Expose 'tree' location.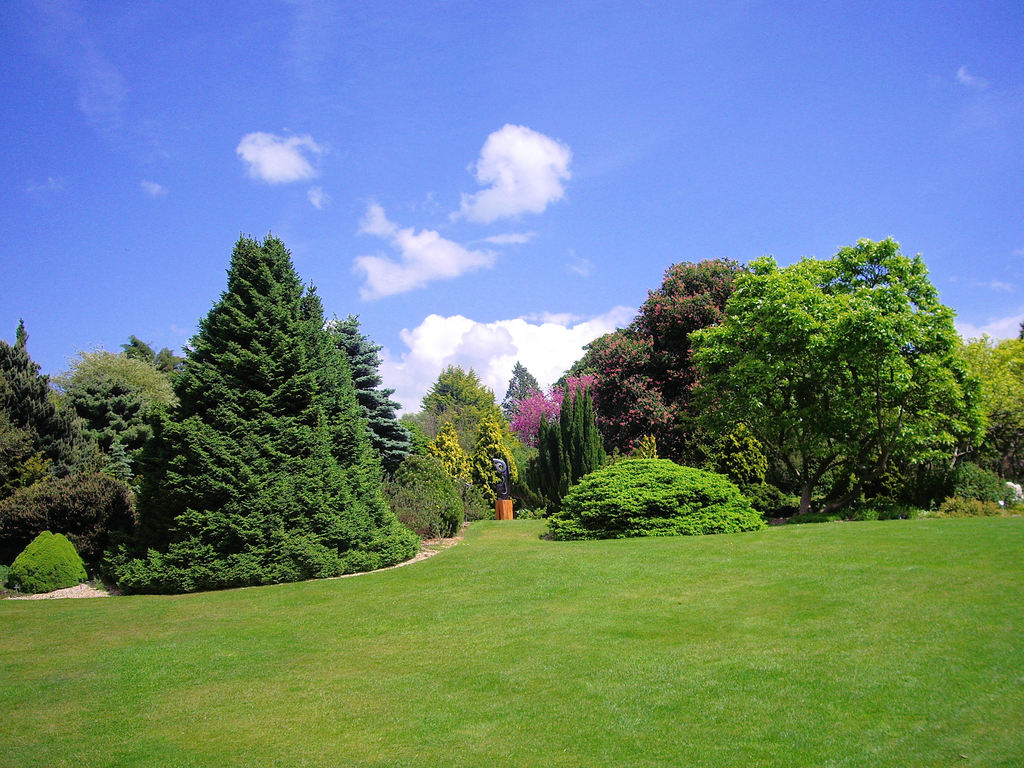
Exposed at pyautogui.locateOnScreen(578, 252, 1006, 521).
